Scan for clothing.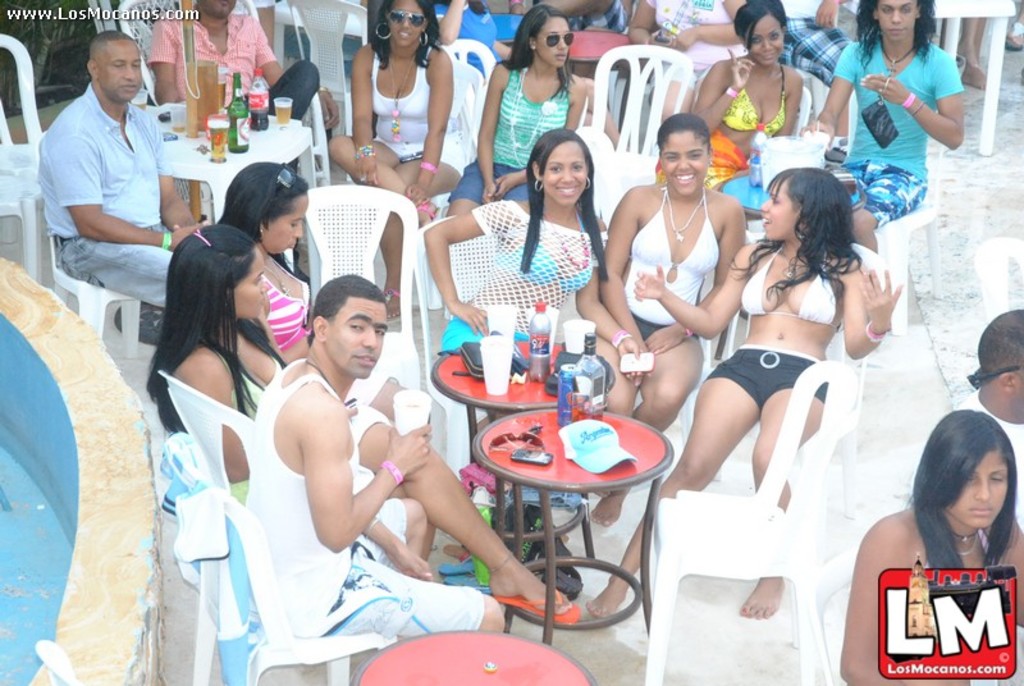
Scan result: (634, 187, 723, 334).
